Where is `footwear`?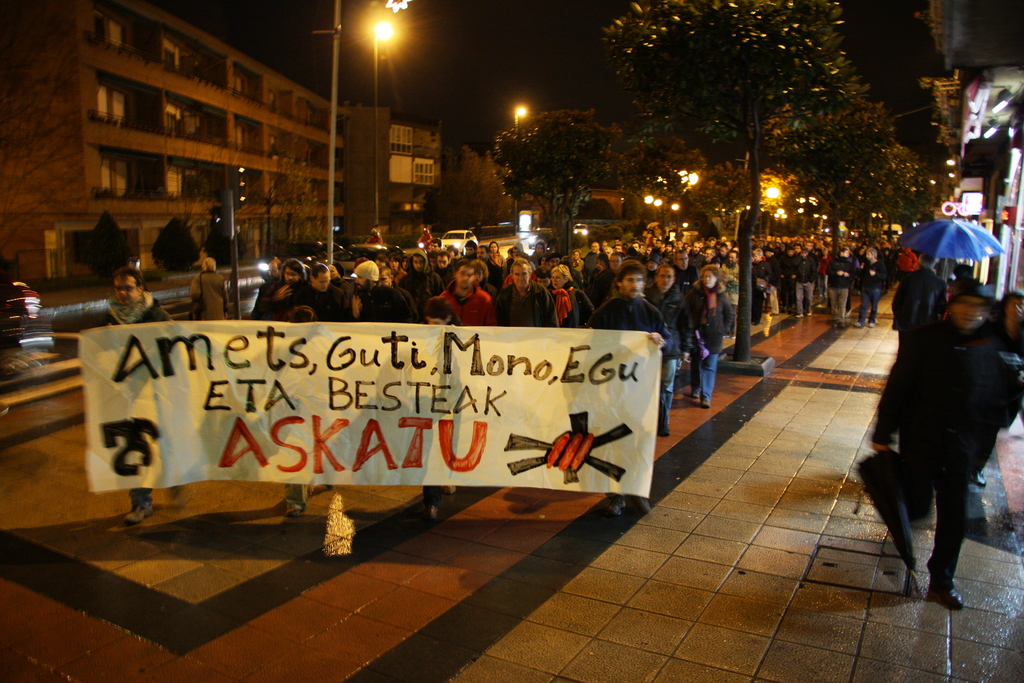
[660, 424, 670, 436].
